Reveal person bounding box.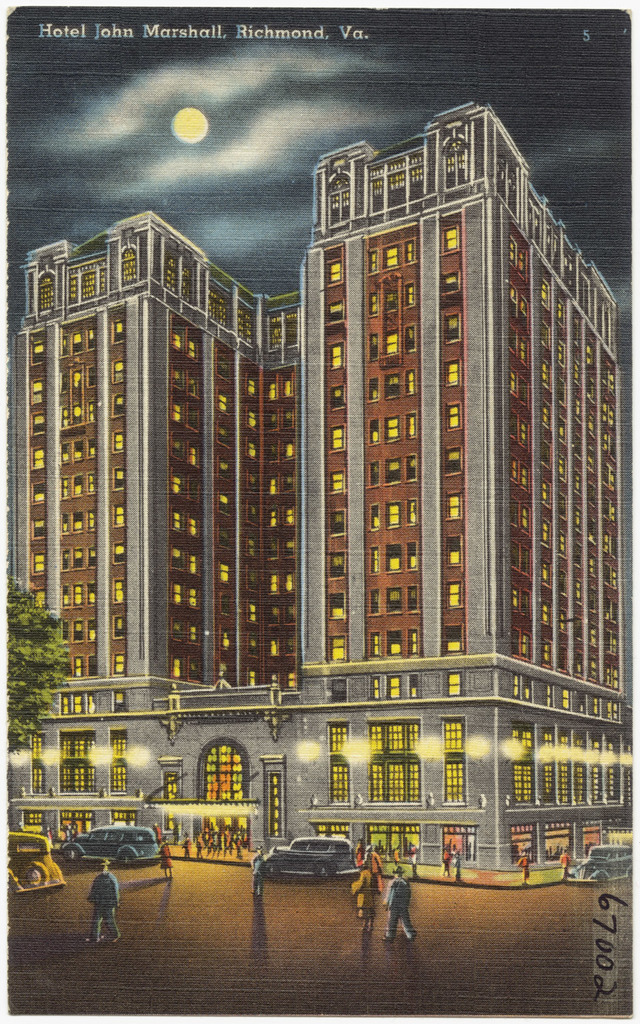
Revealed: [88,860,121,948].
